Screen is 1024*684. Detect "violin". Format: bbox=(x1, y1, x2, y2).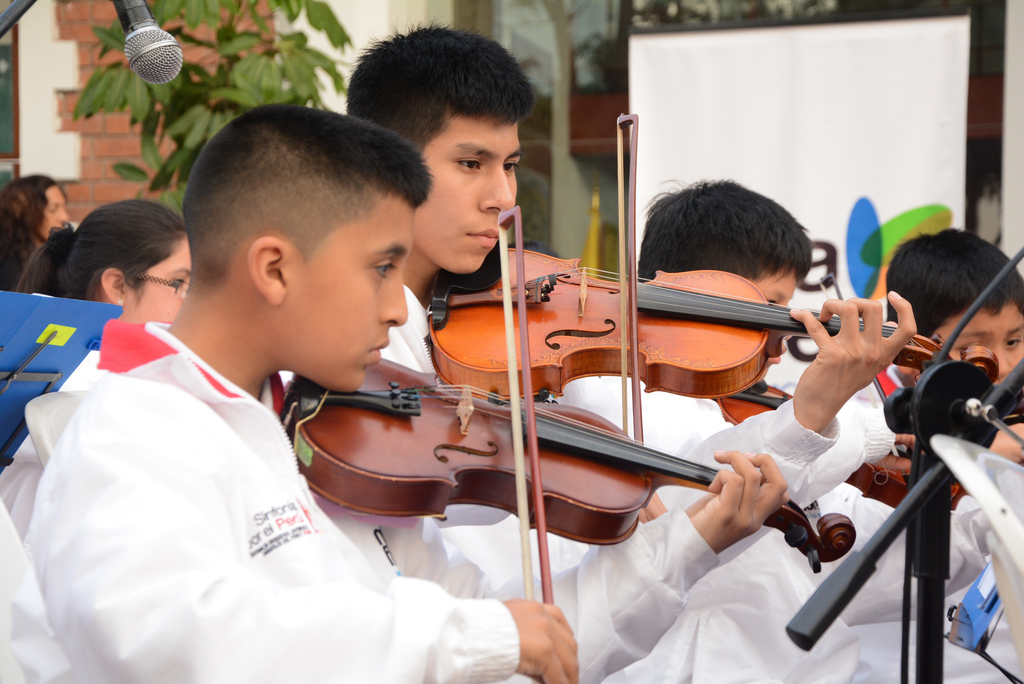
bbox=(426, 114, 999, 399).
